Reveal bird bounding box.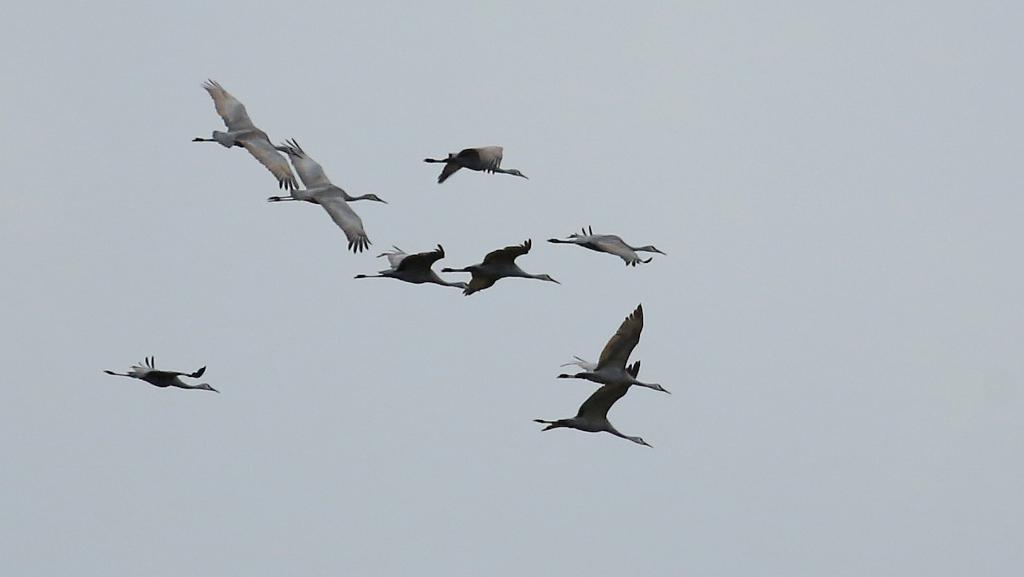
Revealed: BBox(440, 239, 557, 296).
